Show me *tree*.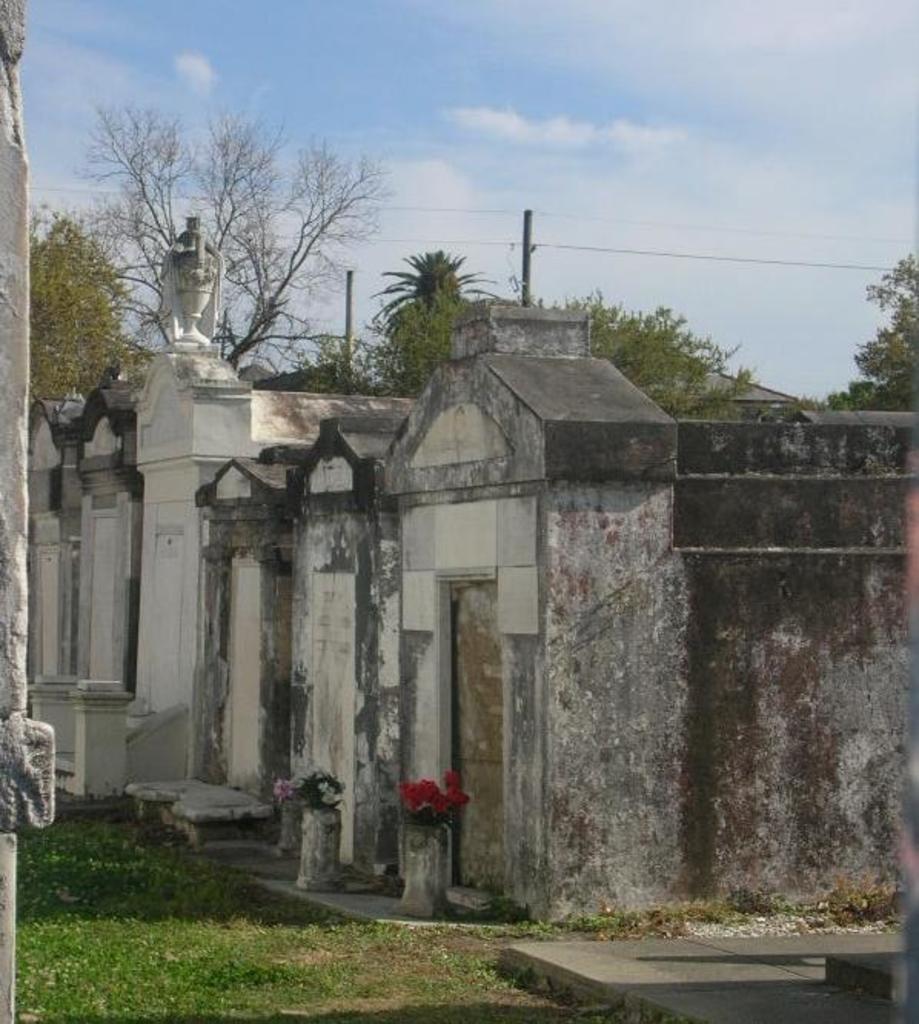
*tree* is here: 556 281 742 417.
